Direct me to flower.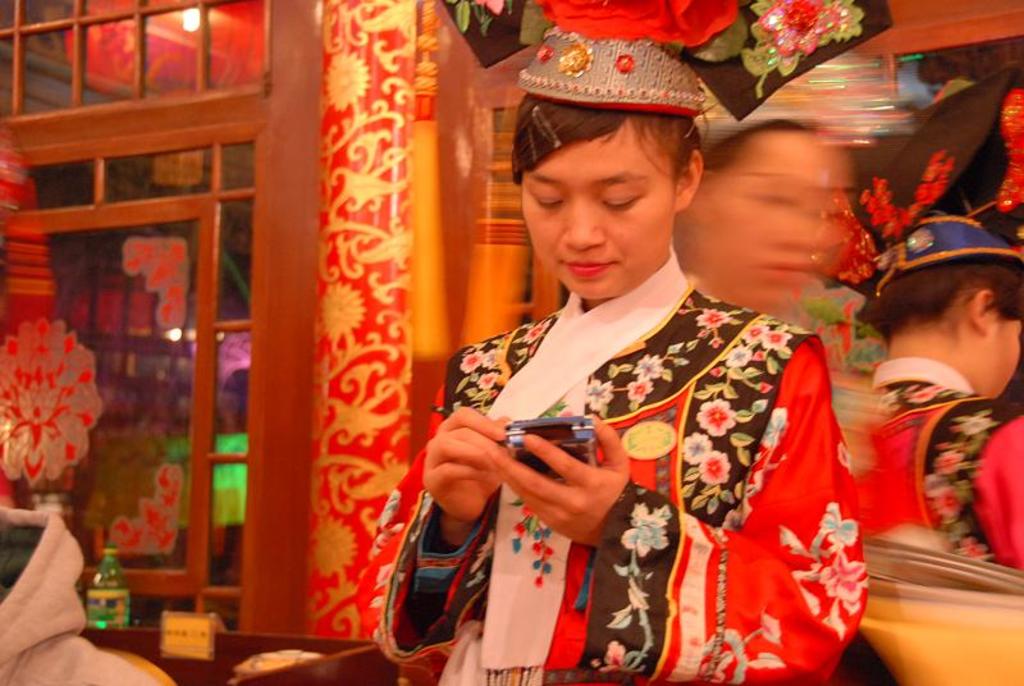
Direction: <box>701,306,728,330</box>.
